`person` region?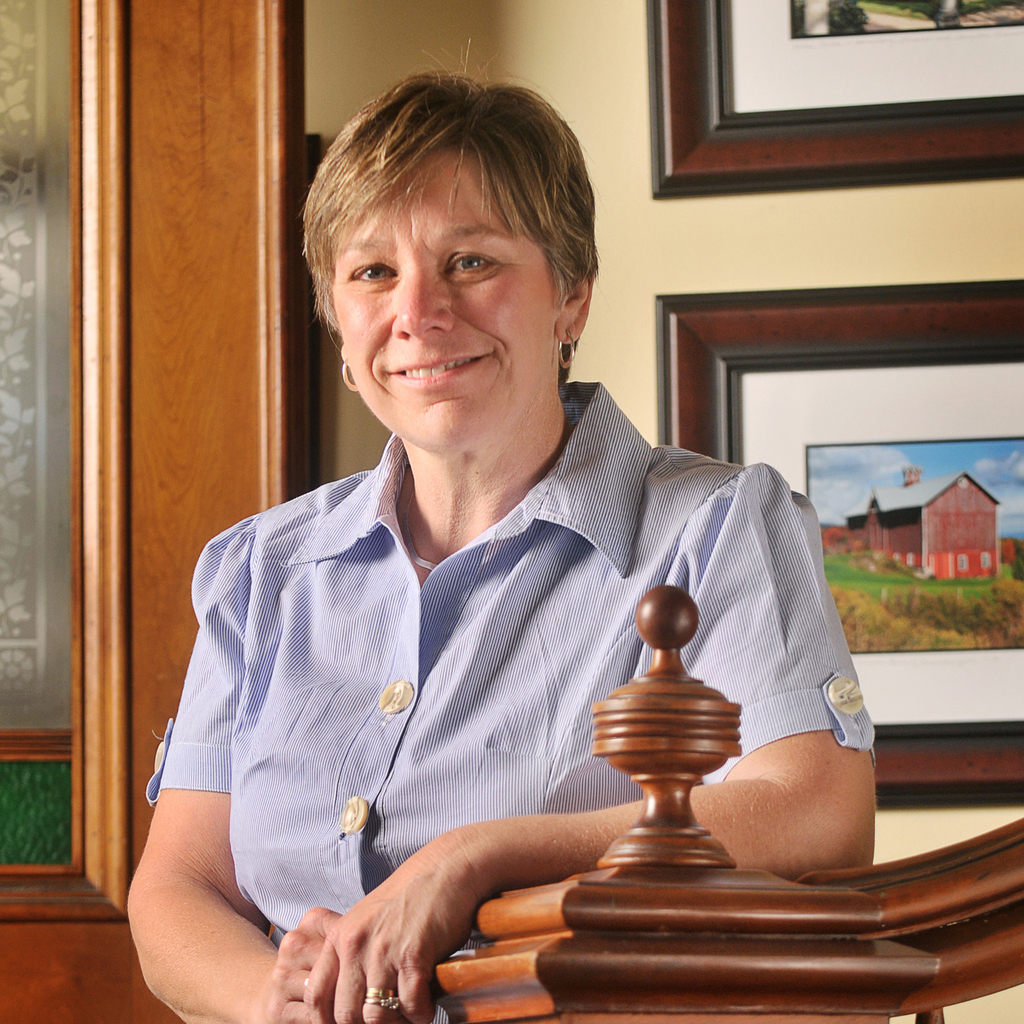
{"x1": 124, "y1": 39, "x2": 874, "y2": 1023}
